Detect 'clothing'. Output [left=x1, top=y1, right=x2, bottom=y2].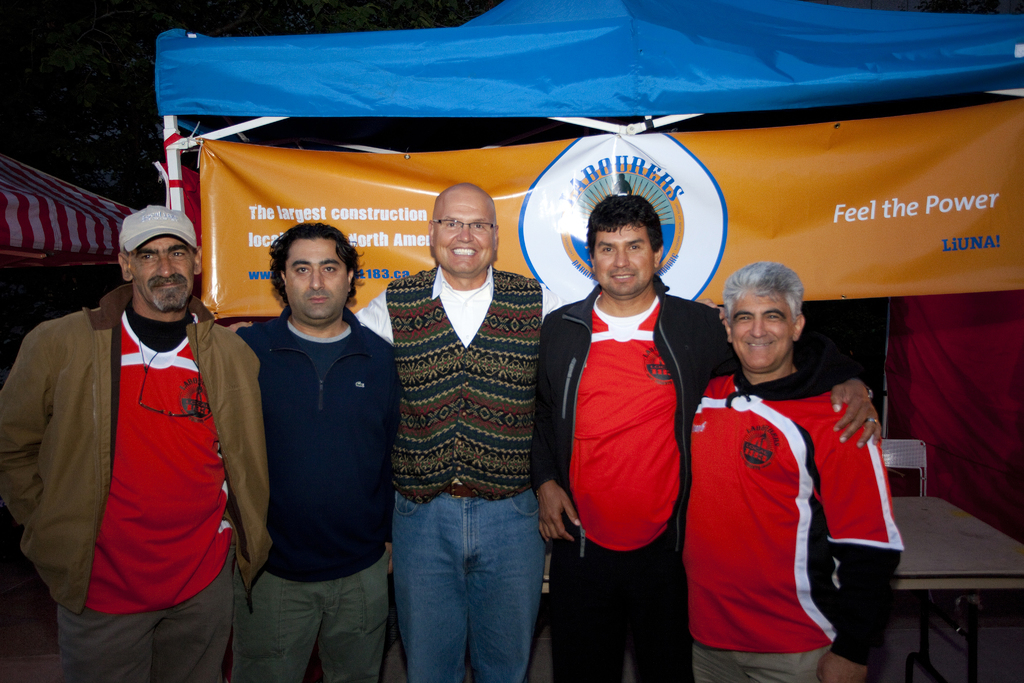
[left=8, top=281, right=271, bottom=682].
